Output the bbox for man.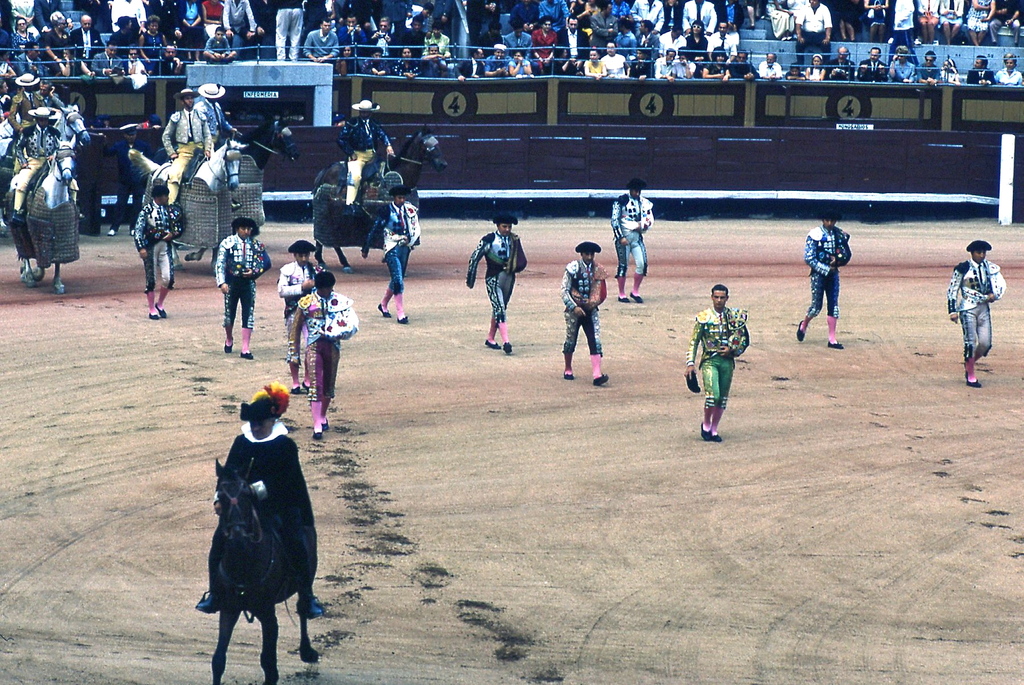
(x1=556, y1=15, x2=595, y2=60).
